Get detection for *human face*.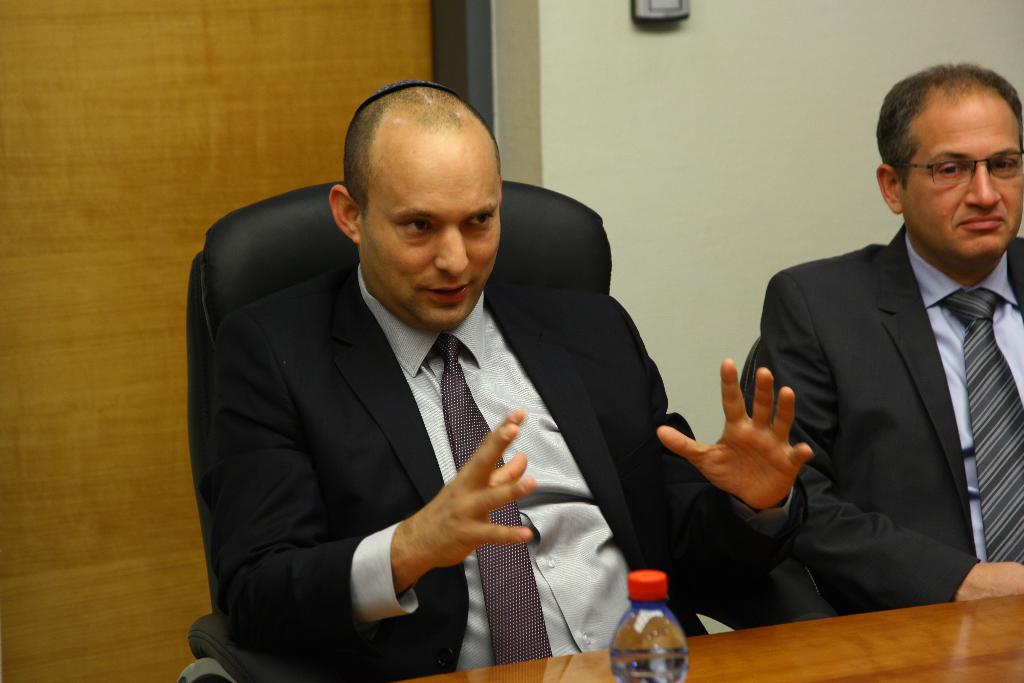
Detection: l=906, t=103, r=1023, b=265.
